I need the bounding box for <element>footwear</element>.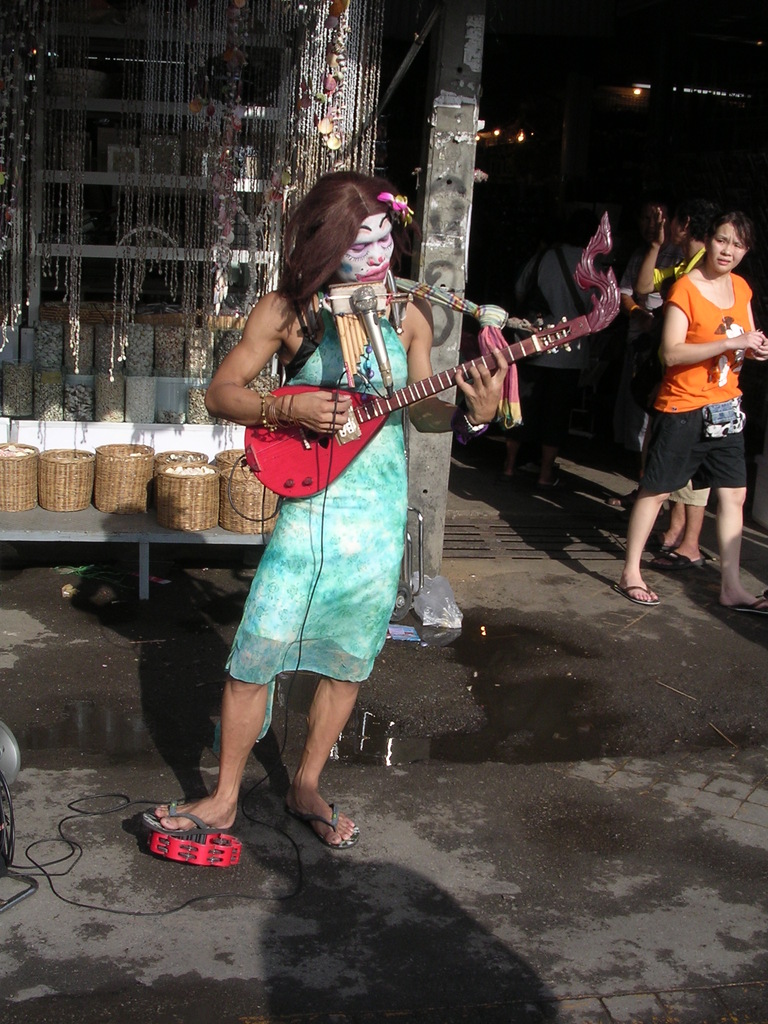
Here it is: bbox=[138, 792, 239, 829].
